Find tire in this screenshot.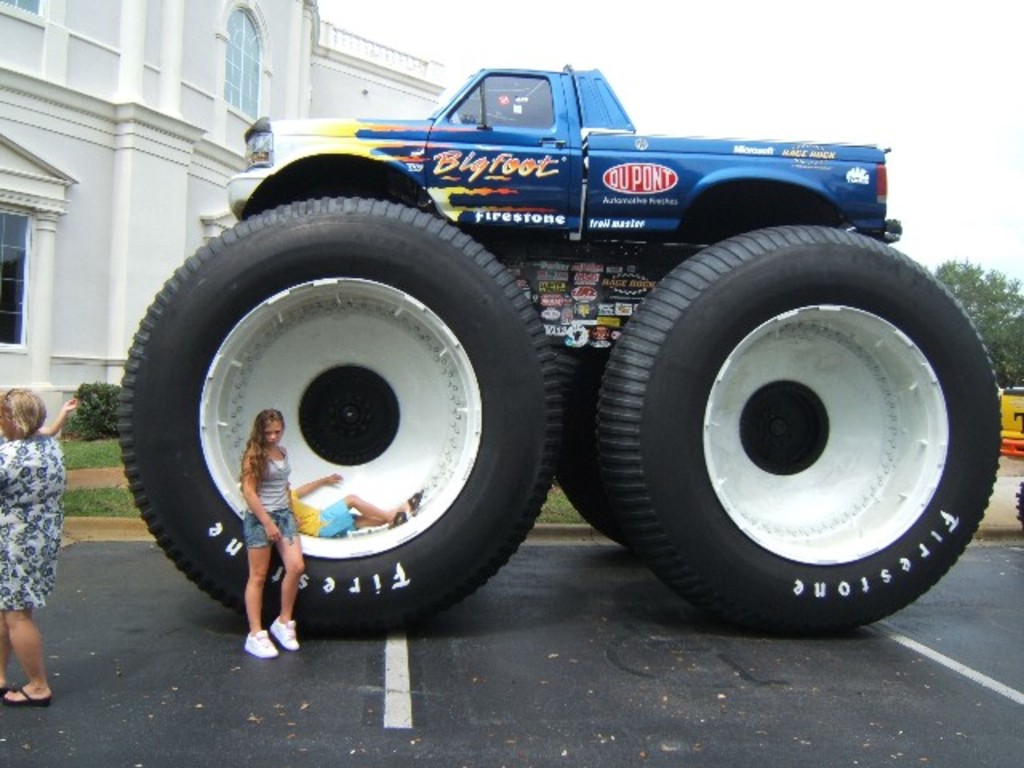
The bounding box for tire is left=114, top=202, right=565, bottom=638.
